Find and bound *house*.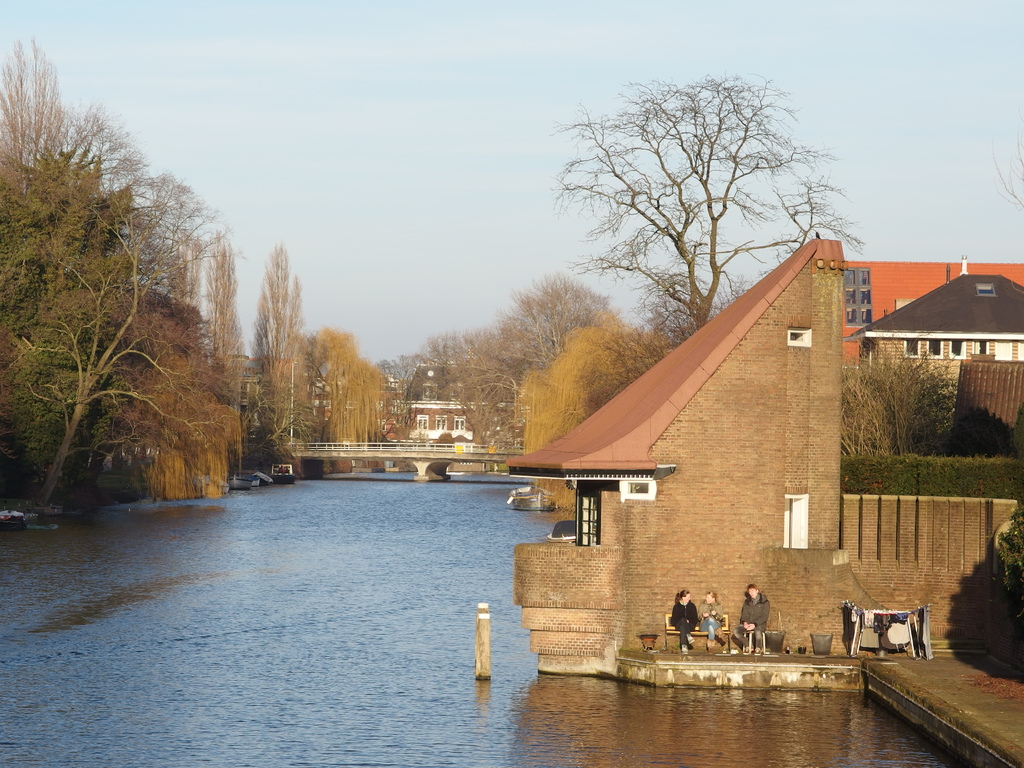
Bound: region(509, 232, 1023, 679).
